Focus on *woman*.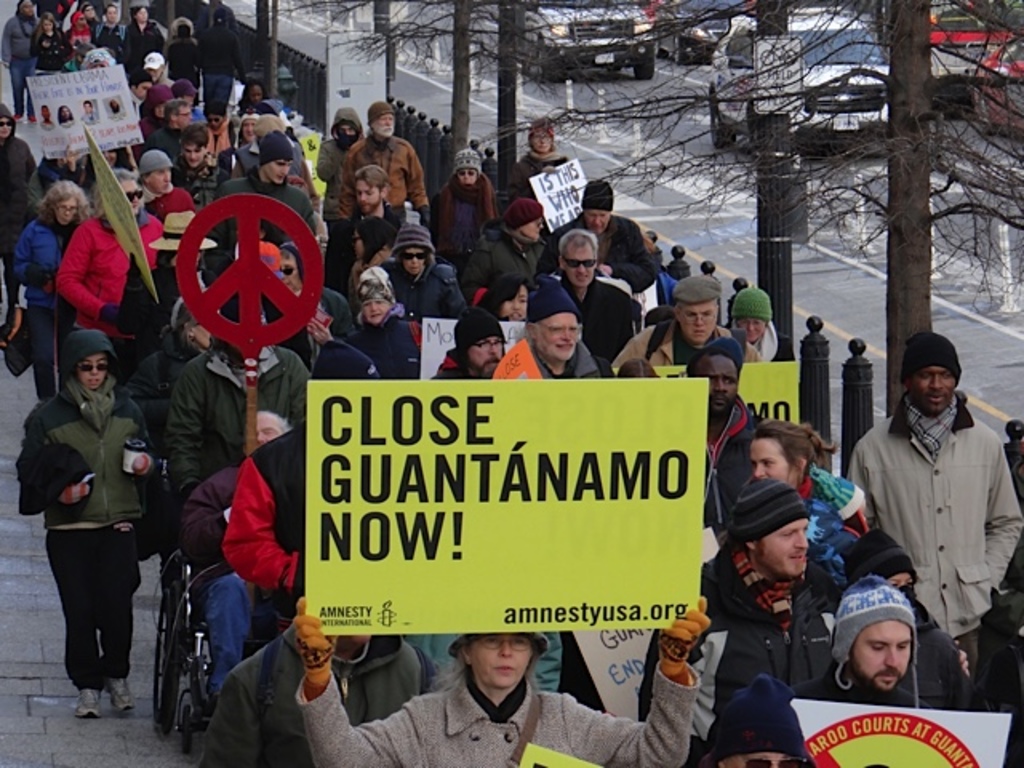
Focused at x1=128, y1=283, x2=222, y2=442.
